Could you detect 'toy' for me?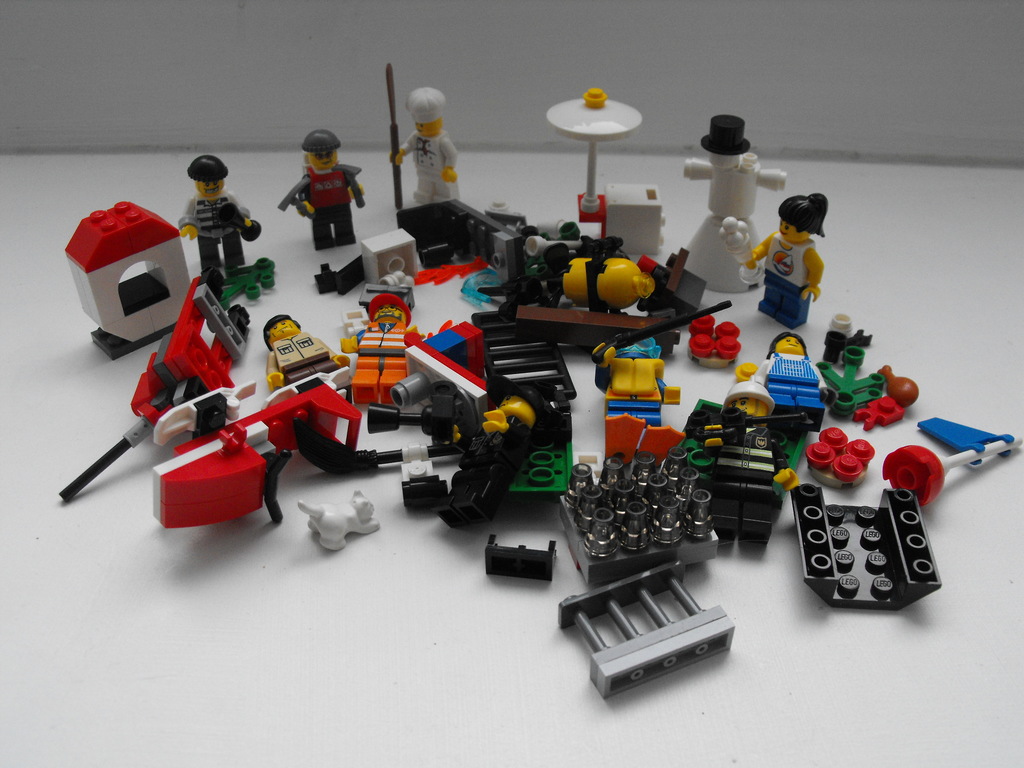
Detection result: left=884, top=360, right=911, bottom=399.
